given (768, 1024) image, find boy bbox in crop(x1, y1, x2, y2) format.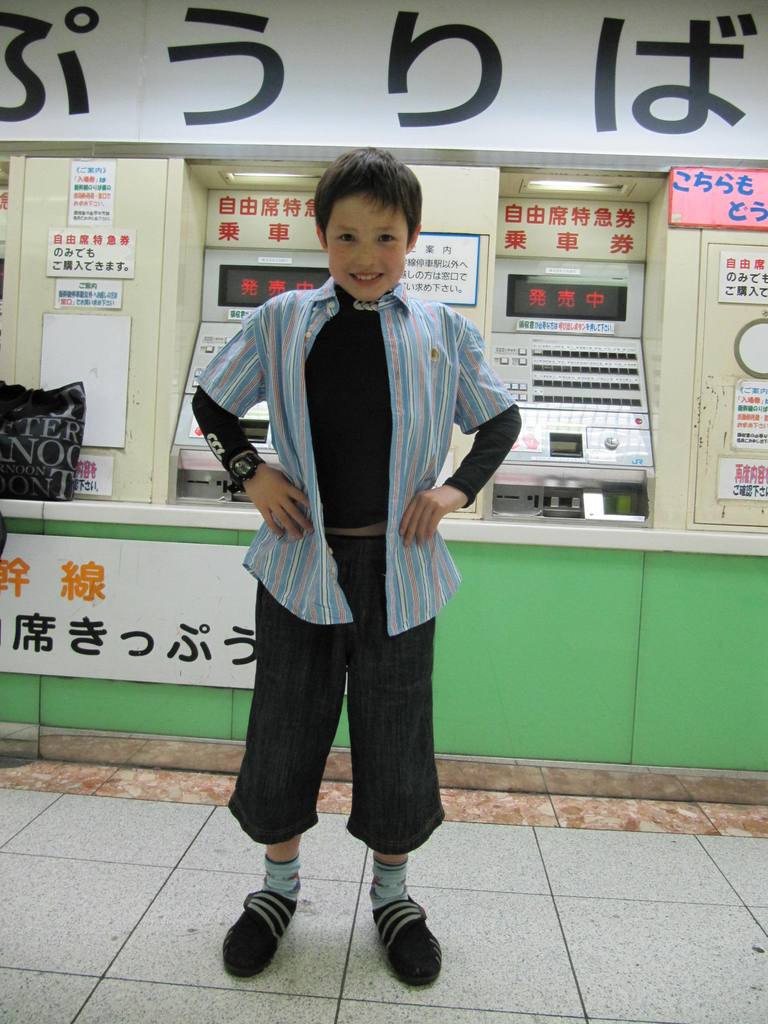
crop(193, 168, 500, 970).
